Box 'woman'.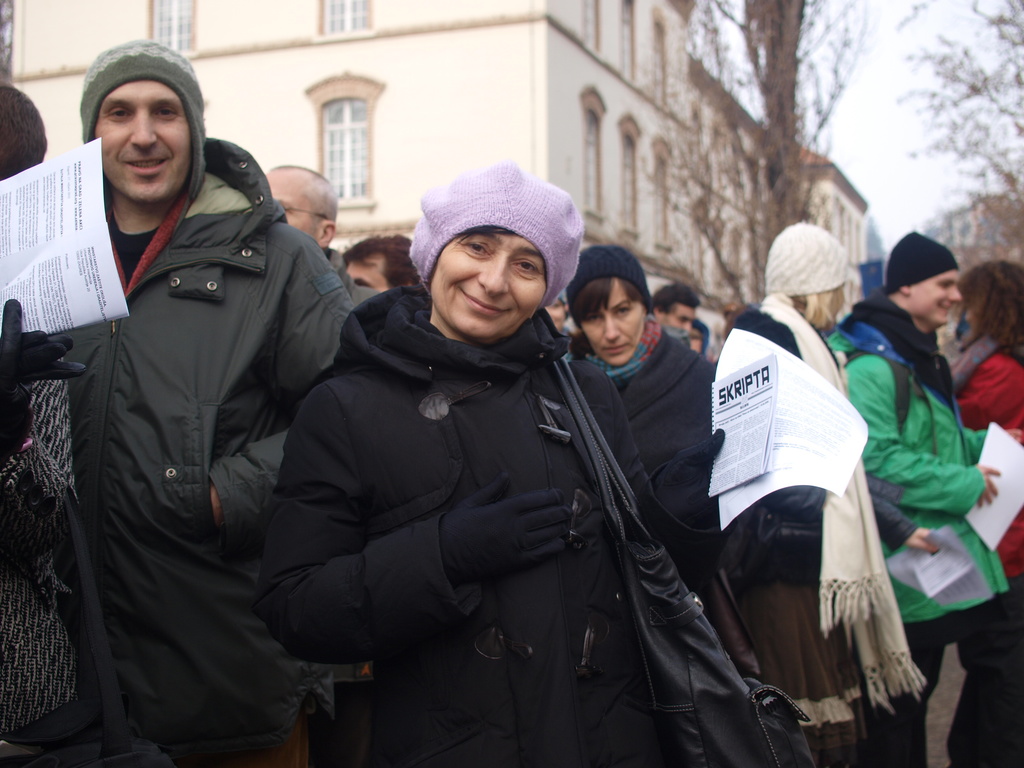
[717,221,929,767].
